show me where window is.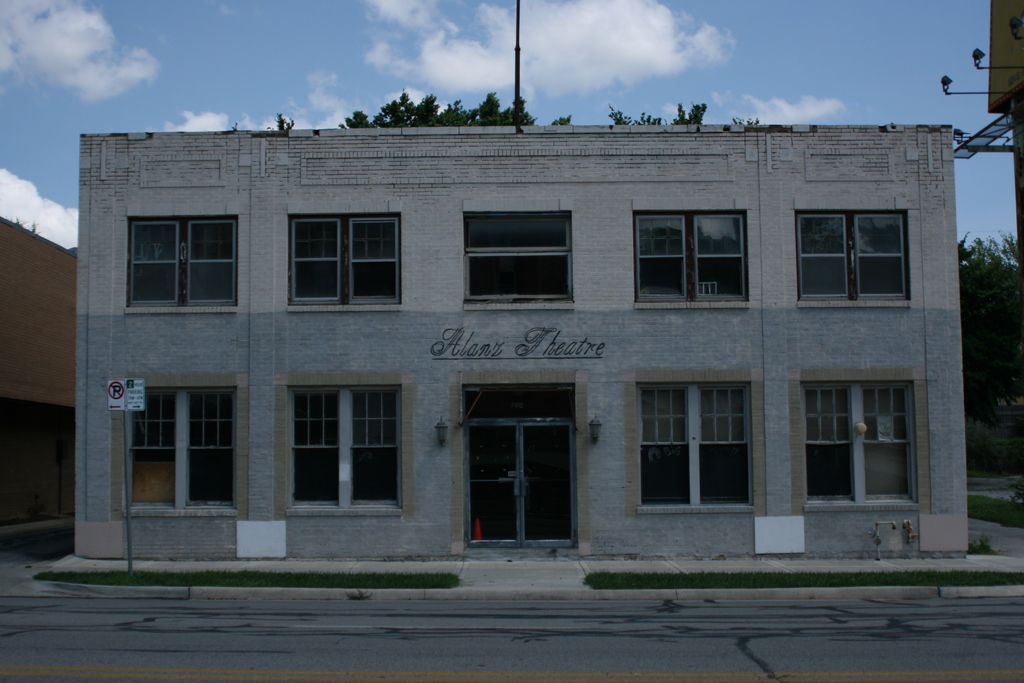
window is at [left=630, top=367, right=769, bottom=513].
